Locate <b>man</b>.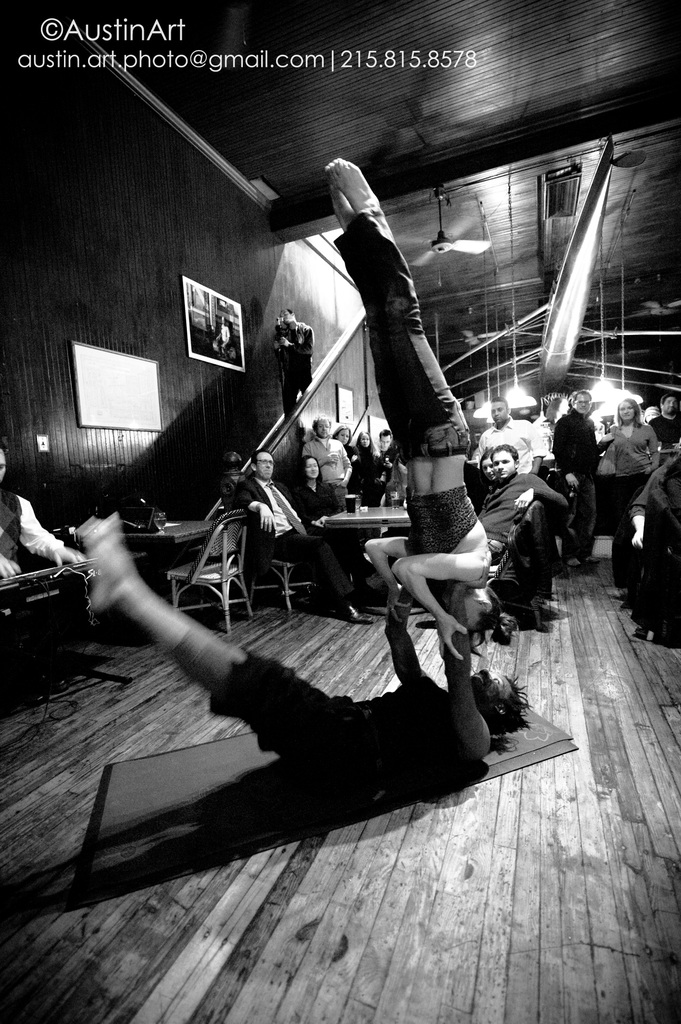
Bounding box: x1=302, y1=414, x2=349, y2=496.
